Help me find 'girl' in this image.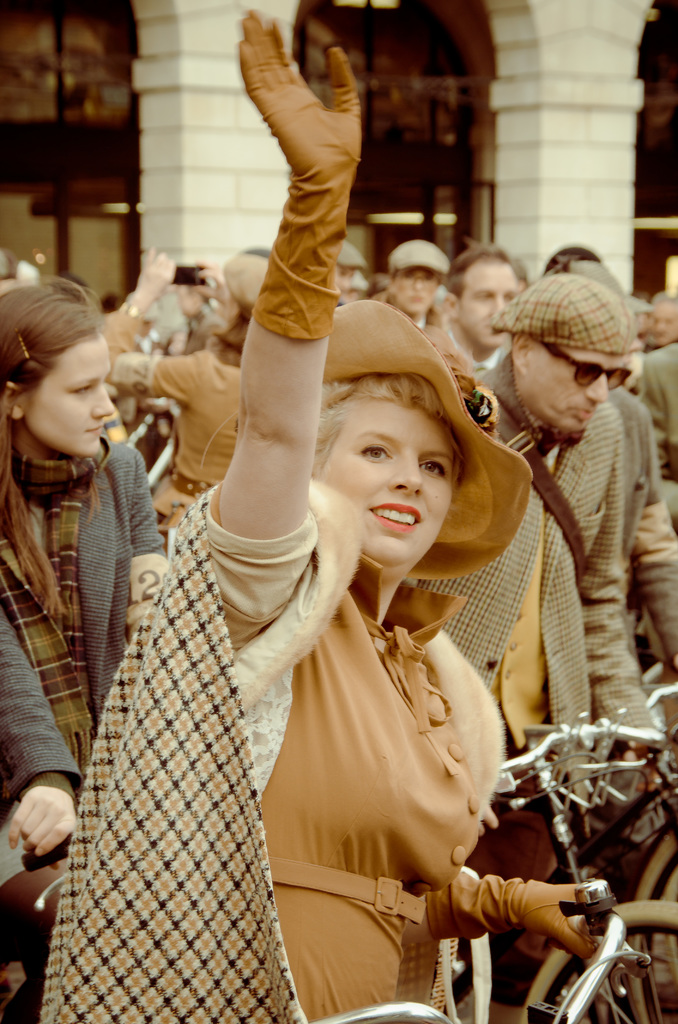
Found it: [left=0, top=276, right=163, bottom=856].
